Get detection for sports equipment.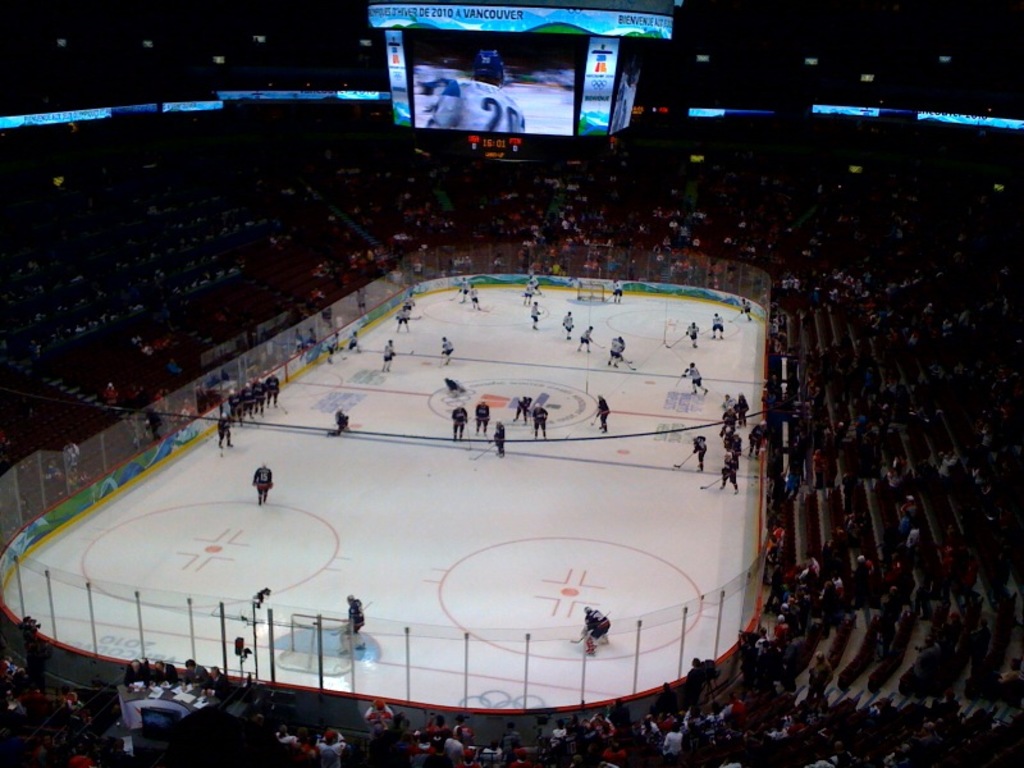
Detection: rect(577, 279, 604, 301).
